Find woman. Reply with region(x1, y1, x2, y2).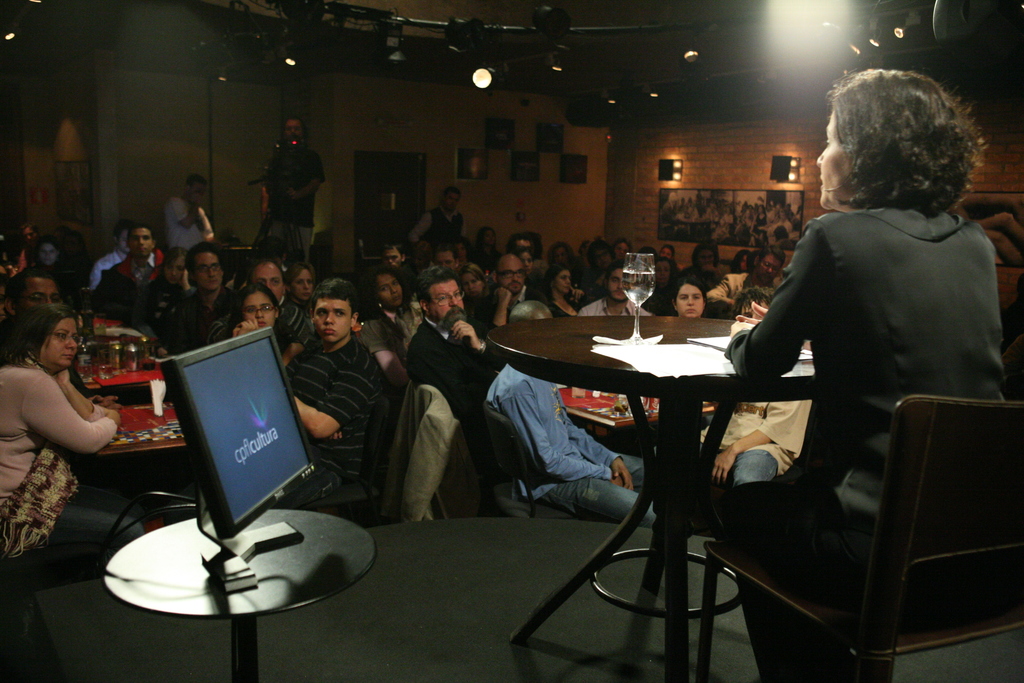
region(477, 224, 505, 265).
